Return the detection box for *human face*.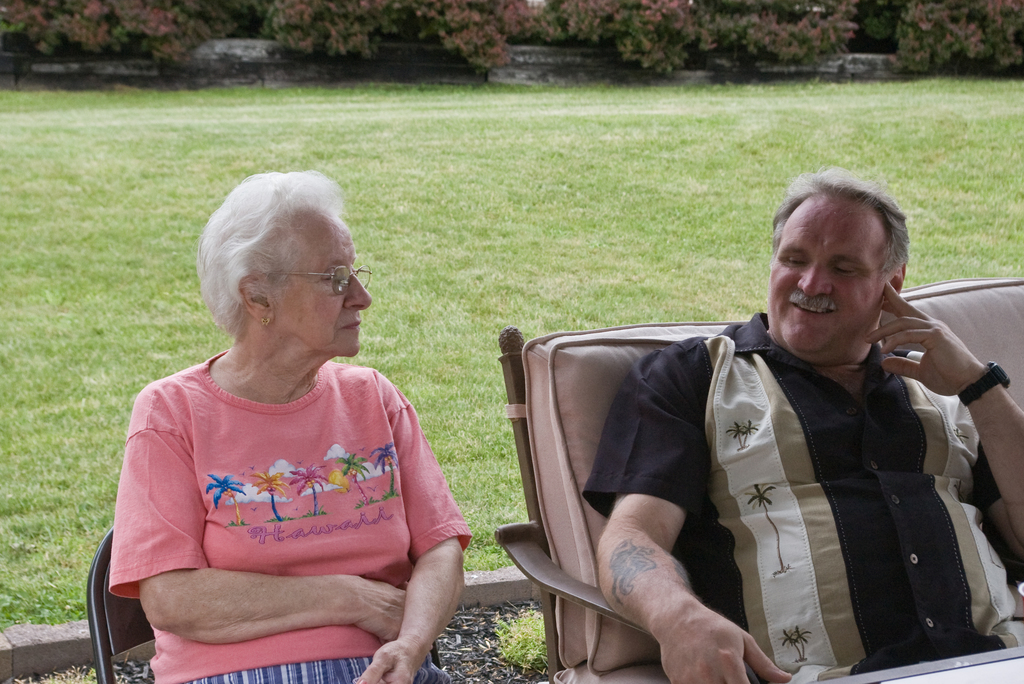
select_region(765, 193, 894, 358).
